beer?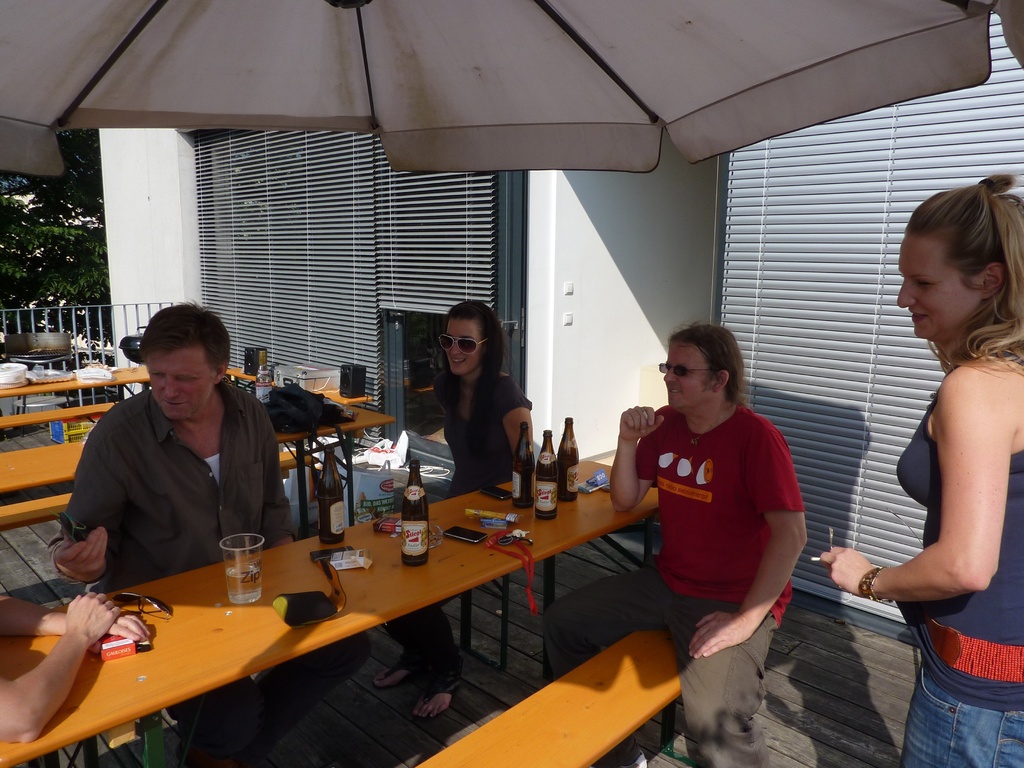
511 424 534 500
